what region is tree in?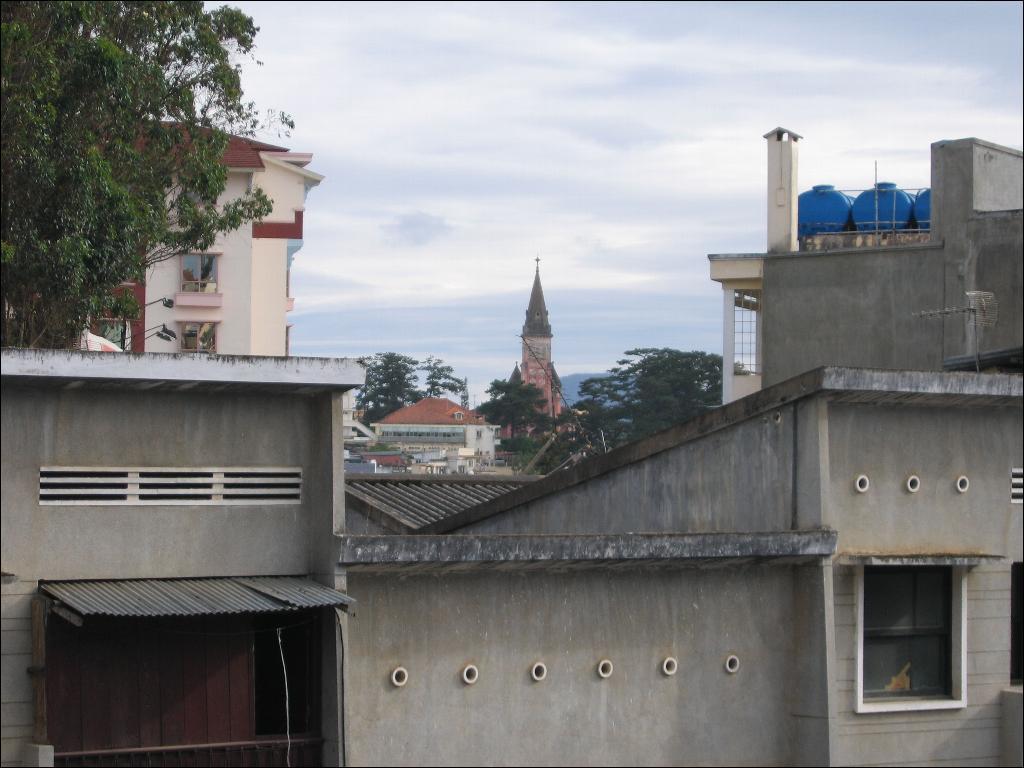
353:352:471:428.
